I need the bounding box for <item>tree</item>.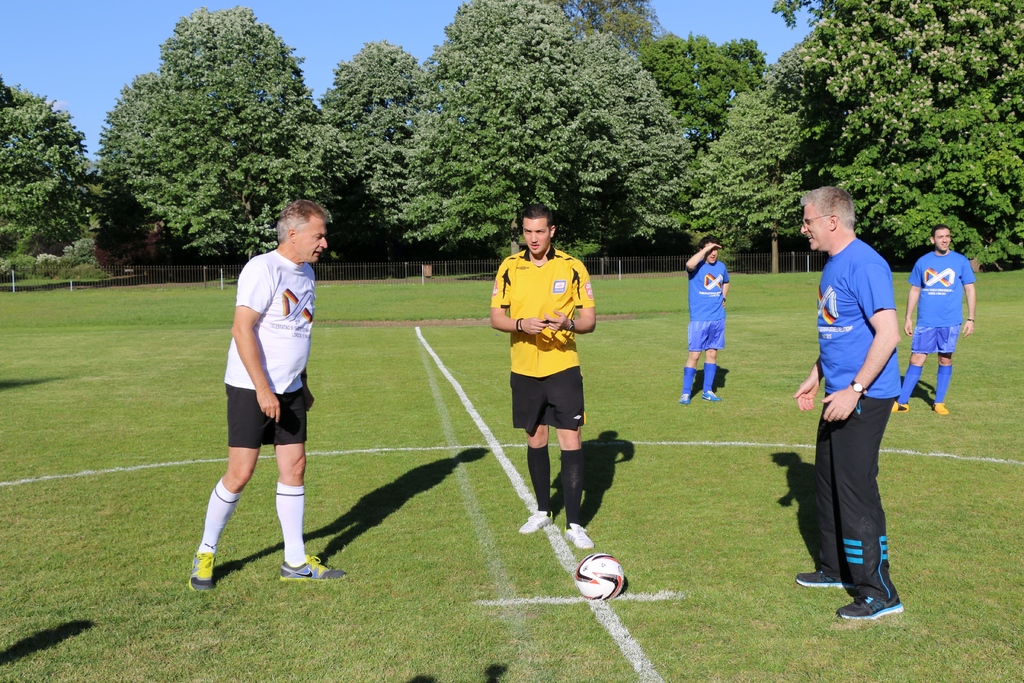
Here it is: [324, 37, 430, 238].
